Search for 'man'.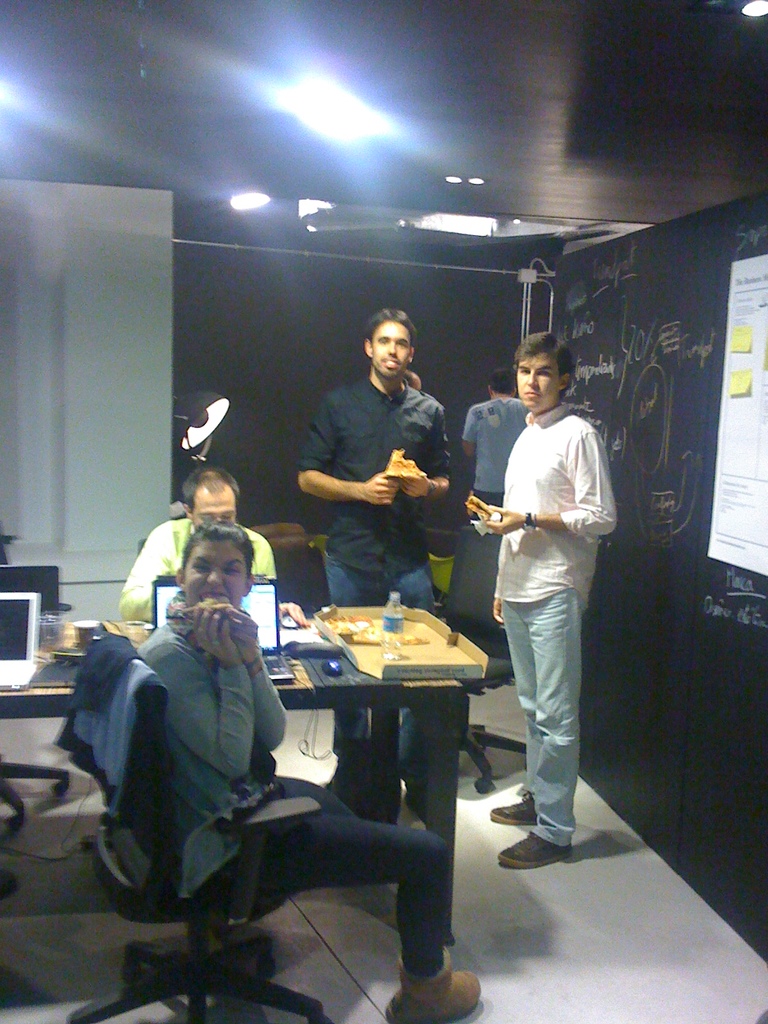
Found at BBox(145, 516, 483, 1023).
